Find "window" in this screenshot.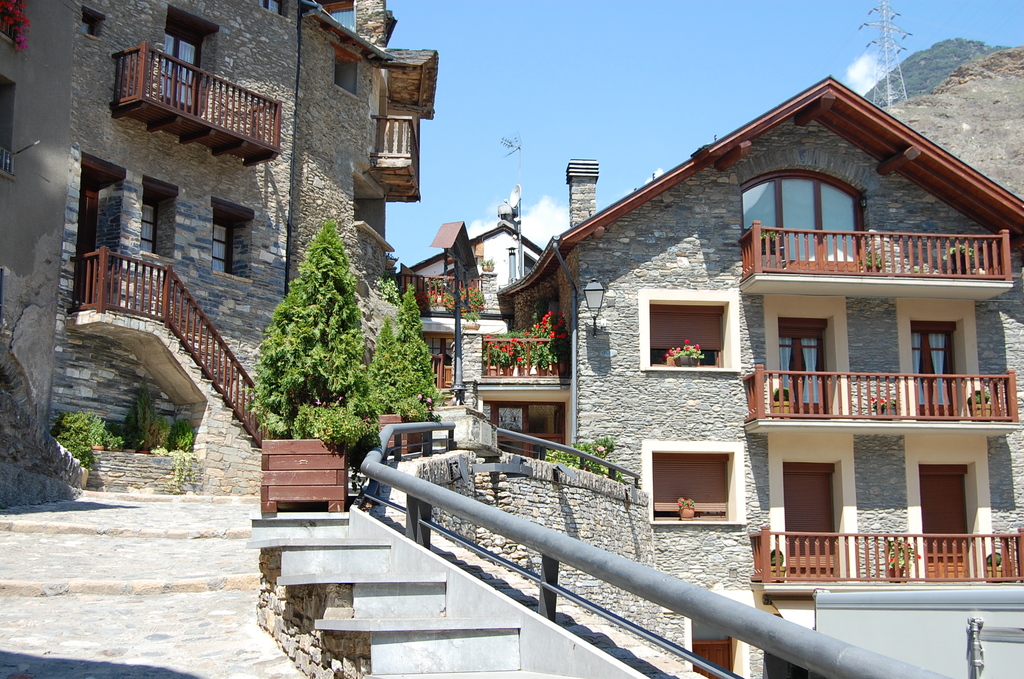
The bounding box for "window" is (513, 250, 531, 276).
